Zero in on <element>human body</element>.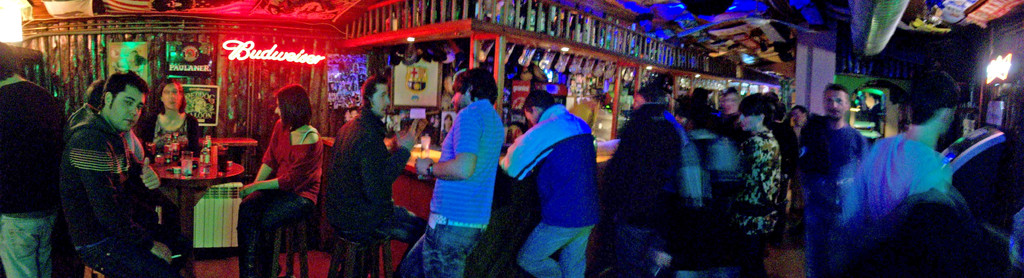
Zeroed in: 234 114 323 277.
